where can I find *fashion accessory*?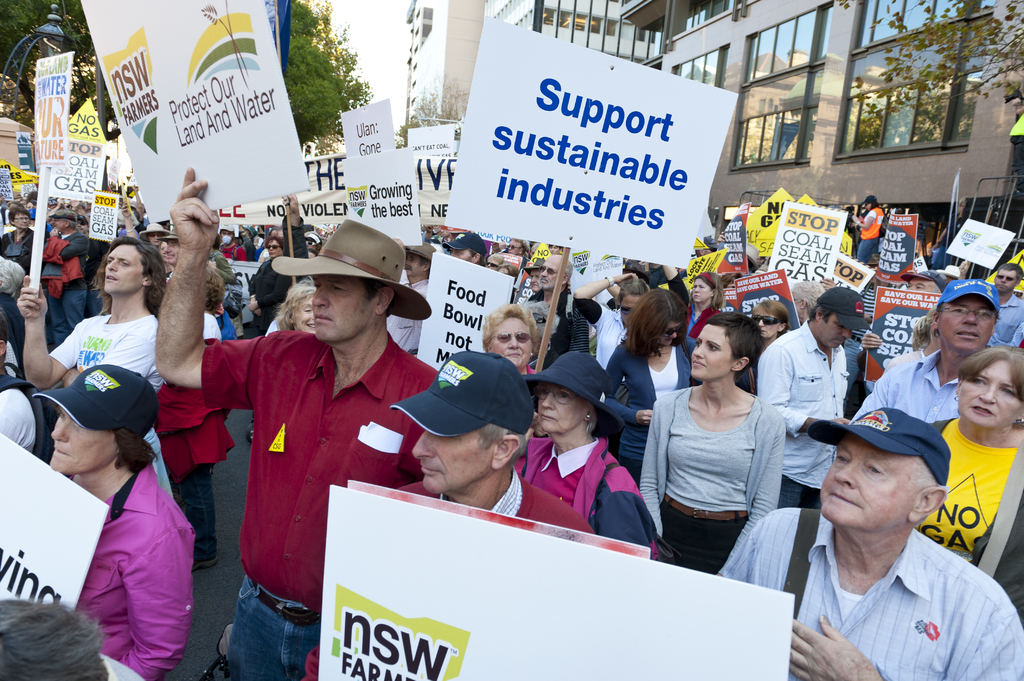
You can find it at [522,256,543,274].
